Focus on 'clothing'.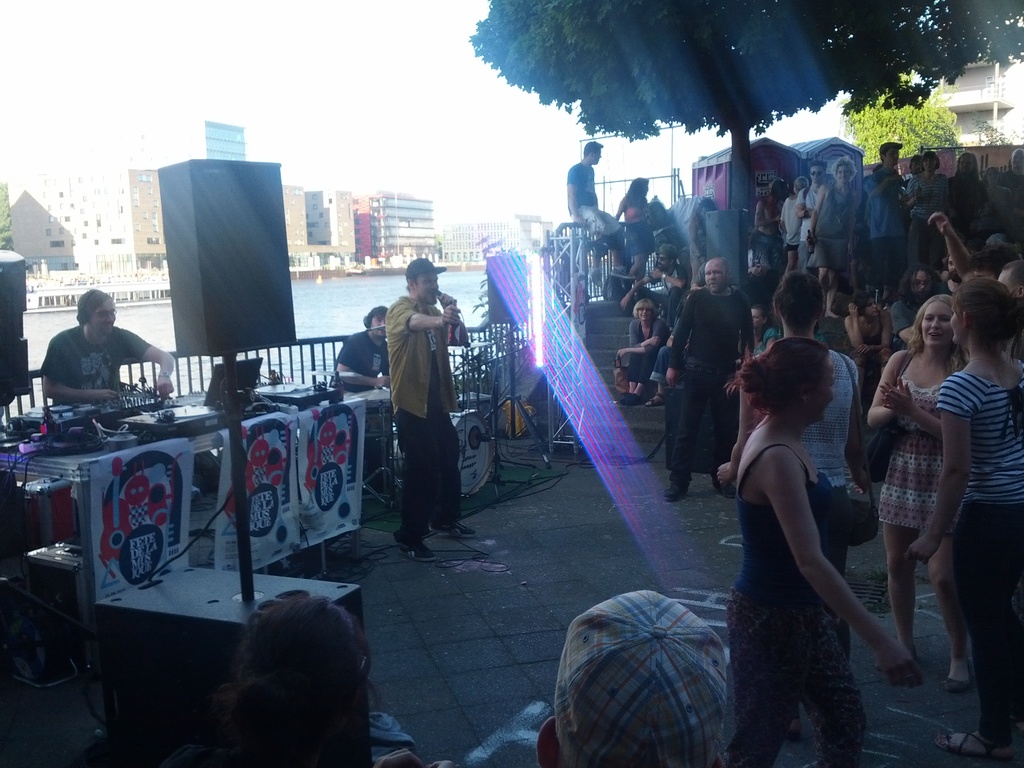
Focused at left=728, top=445, right=868, bottom=767.
